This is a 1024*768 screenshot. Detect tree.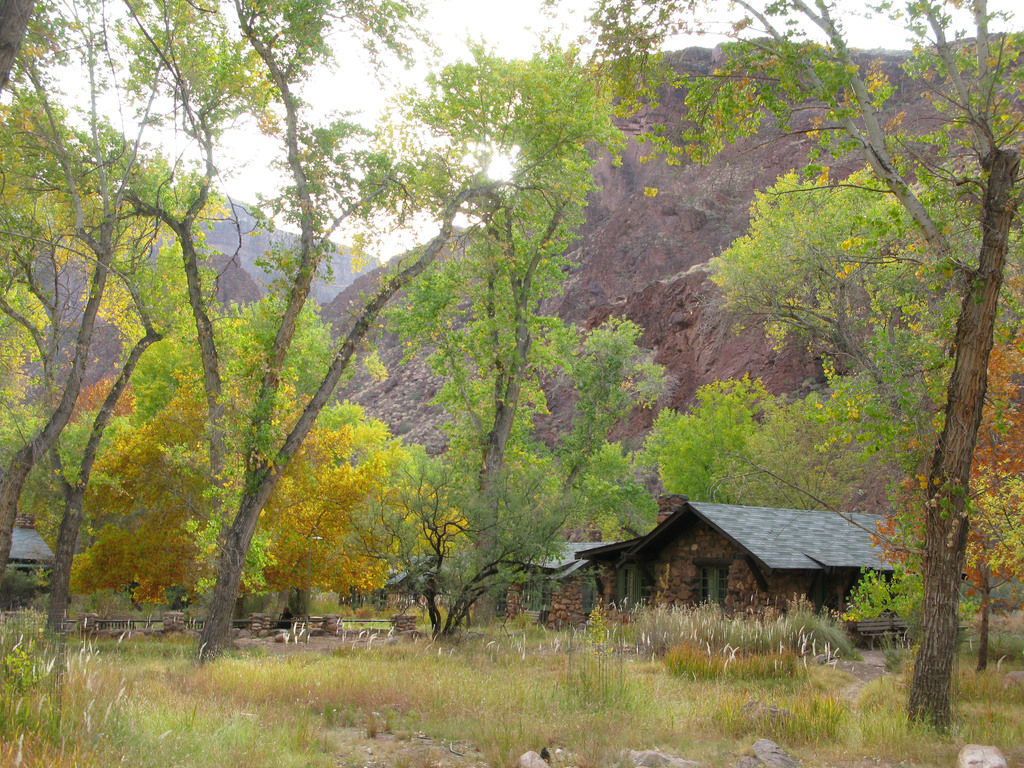
679/0/1023/744.
